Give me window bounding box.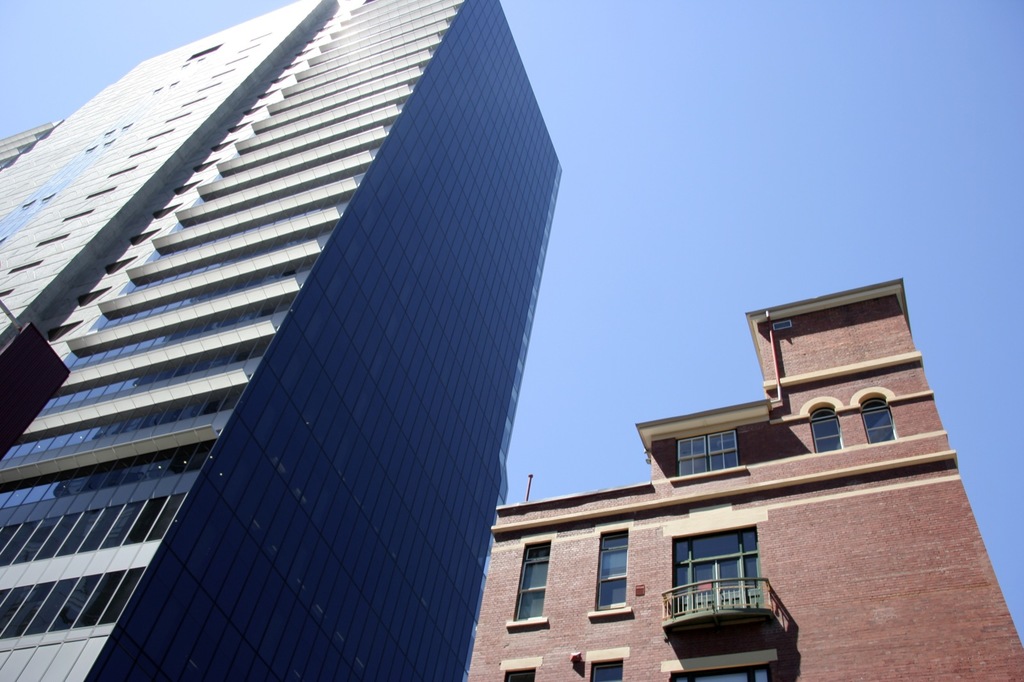
(671,658,787,681).
